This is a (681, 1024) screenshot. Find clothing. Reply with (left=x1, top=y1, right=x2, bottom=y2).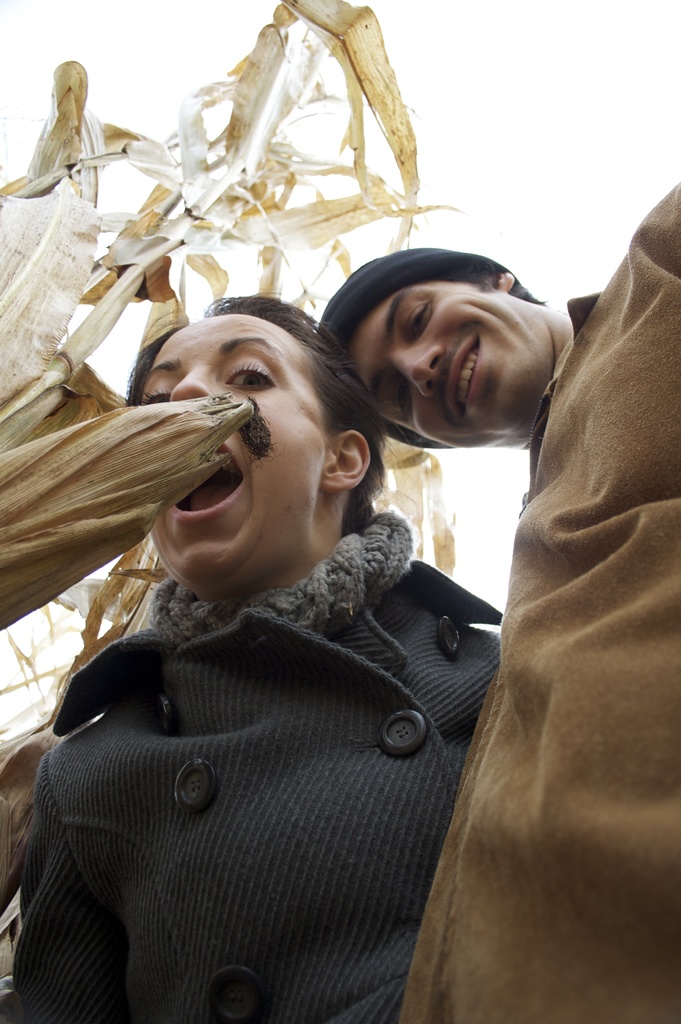
(left=31, top=361, right=546, bottom=1023).
